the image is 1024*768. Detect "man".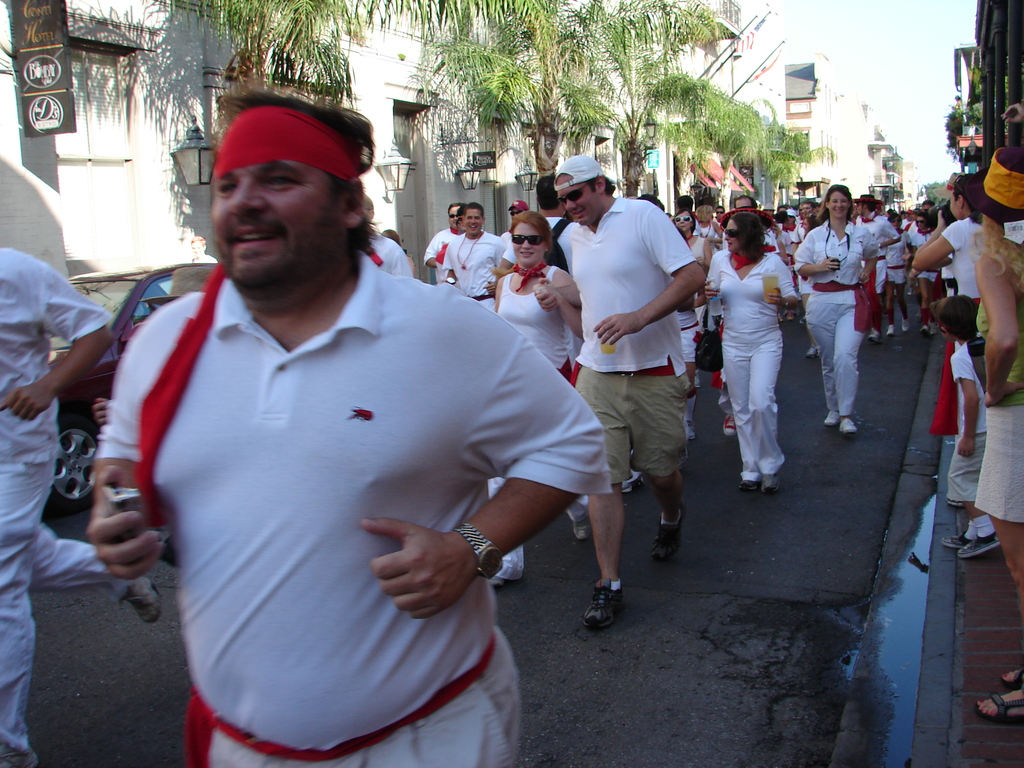
Detection: l=791, t=204, r=819, b=323.
